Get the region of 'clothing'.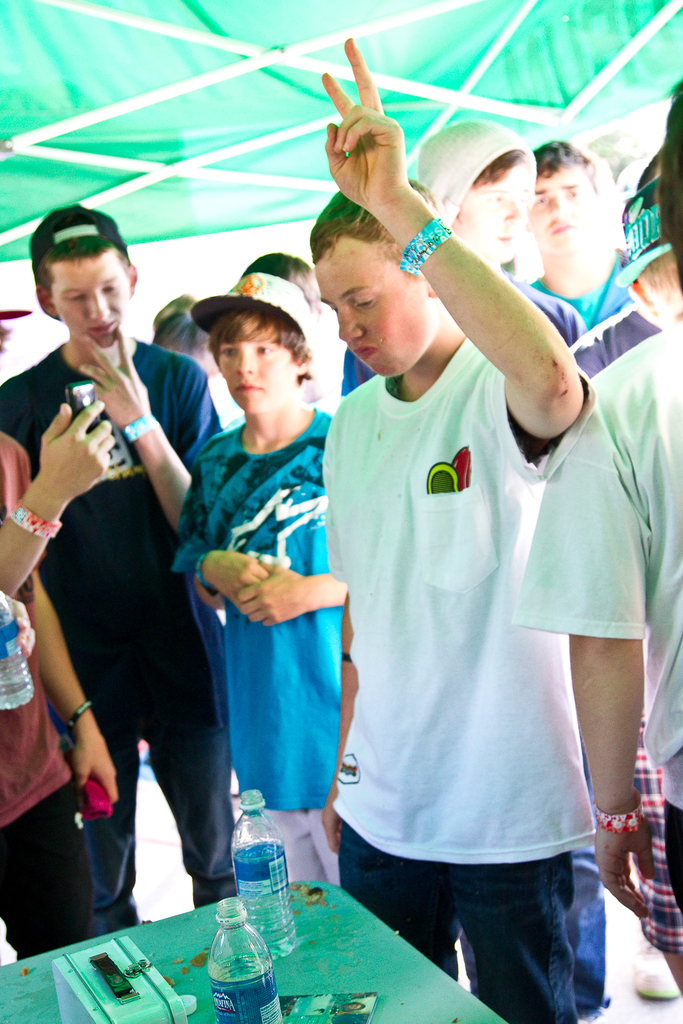
box=[516, 324, 682, 889].
